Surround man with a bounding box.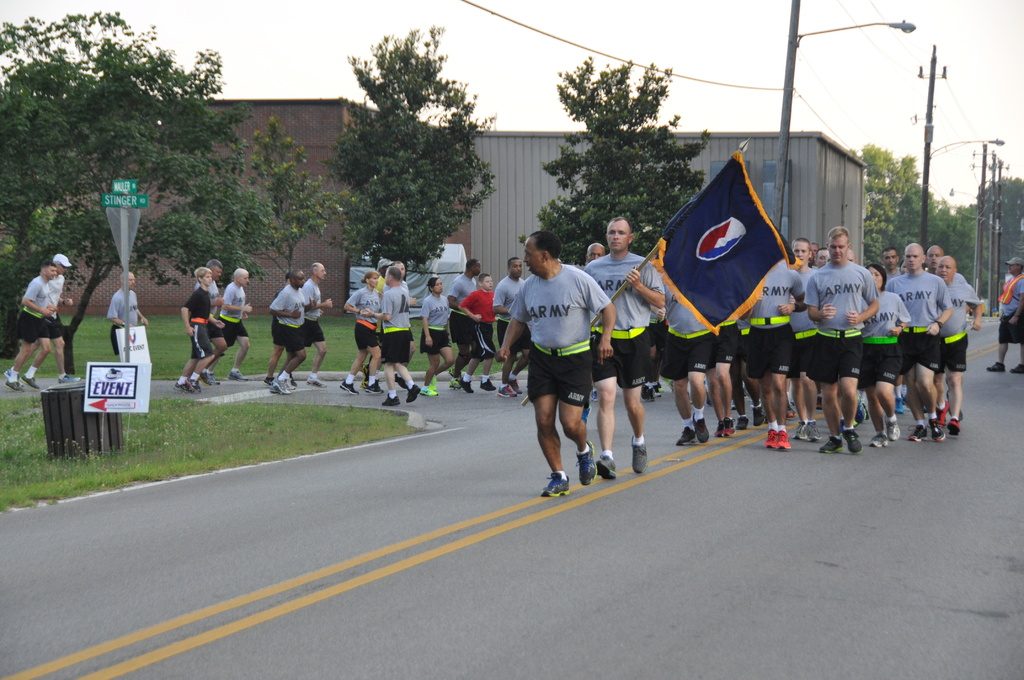
rect(577, 236, 611, 386).
